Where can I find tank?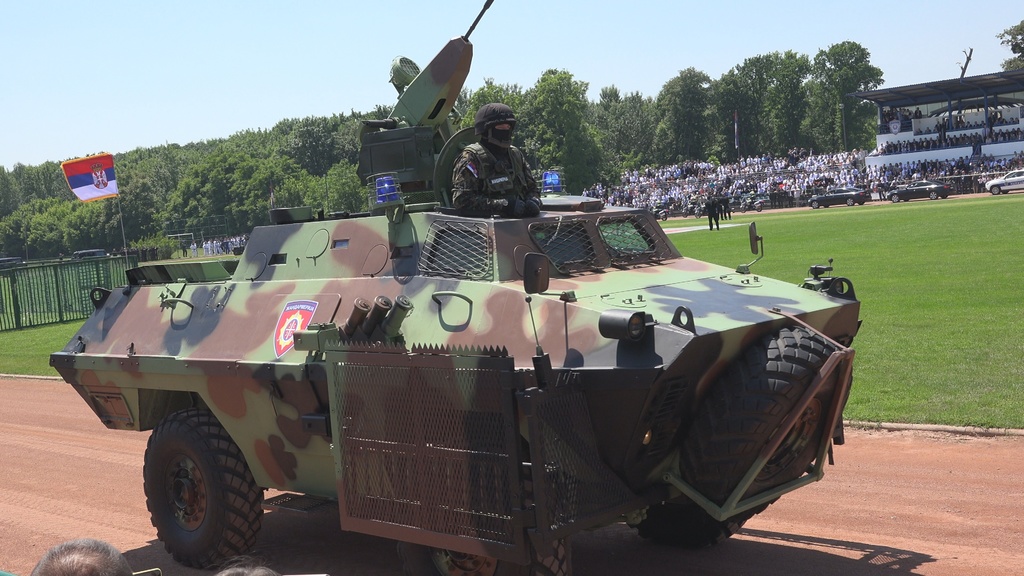
You can find it at {"left": 46, "top": 0, "right": 865, "bottom": 575}.
